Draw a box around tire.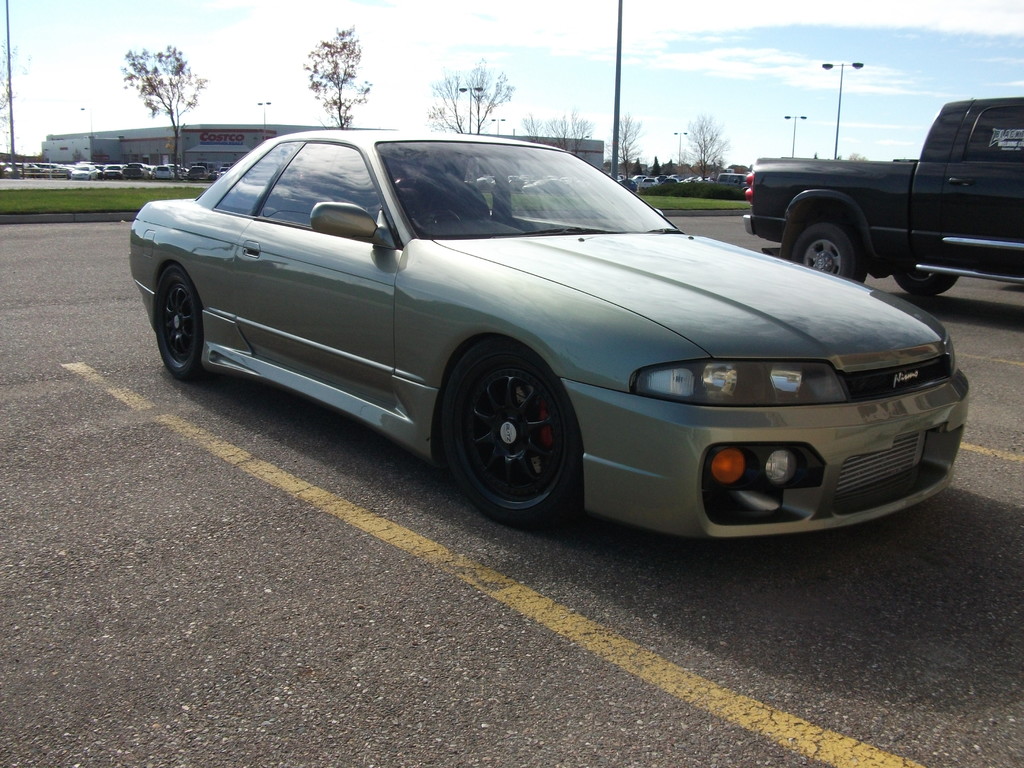
BBox(152, 268, 200, 378).
